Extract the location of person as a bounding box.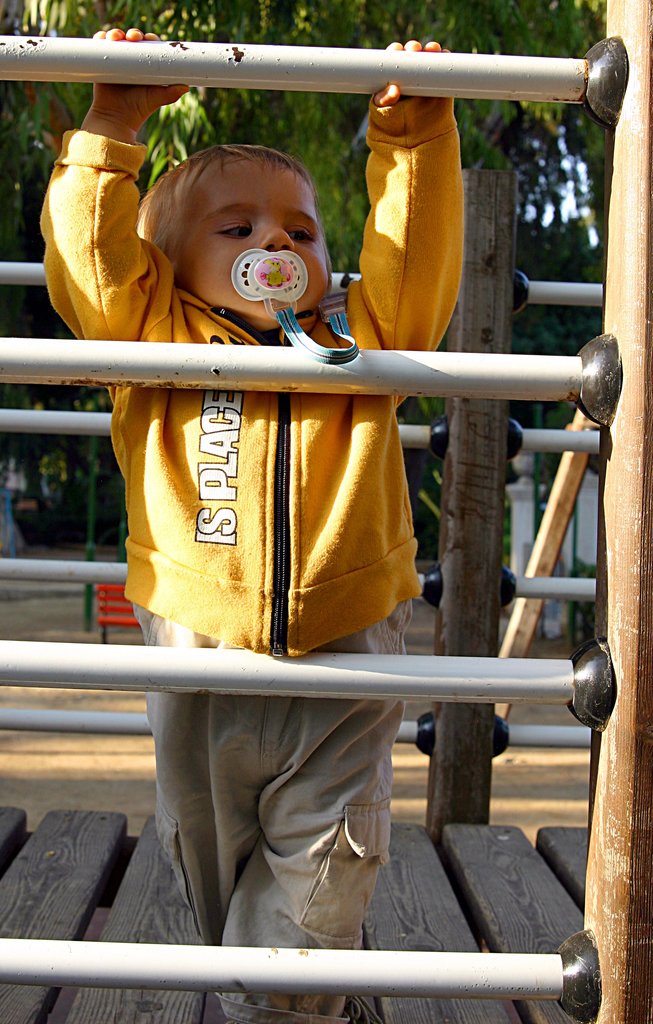
BBox(44, 24, 467, 1023).
